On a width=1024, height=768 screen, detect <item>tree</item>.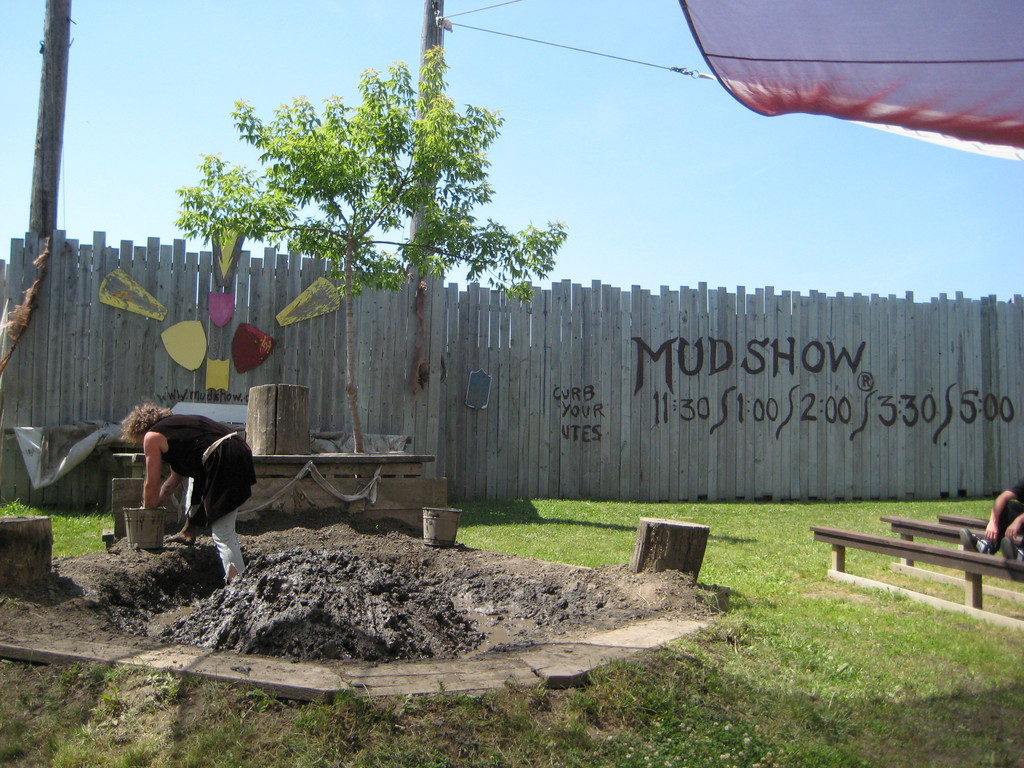
crop(193, 42, 563, 426).
